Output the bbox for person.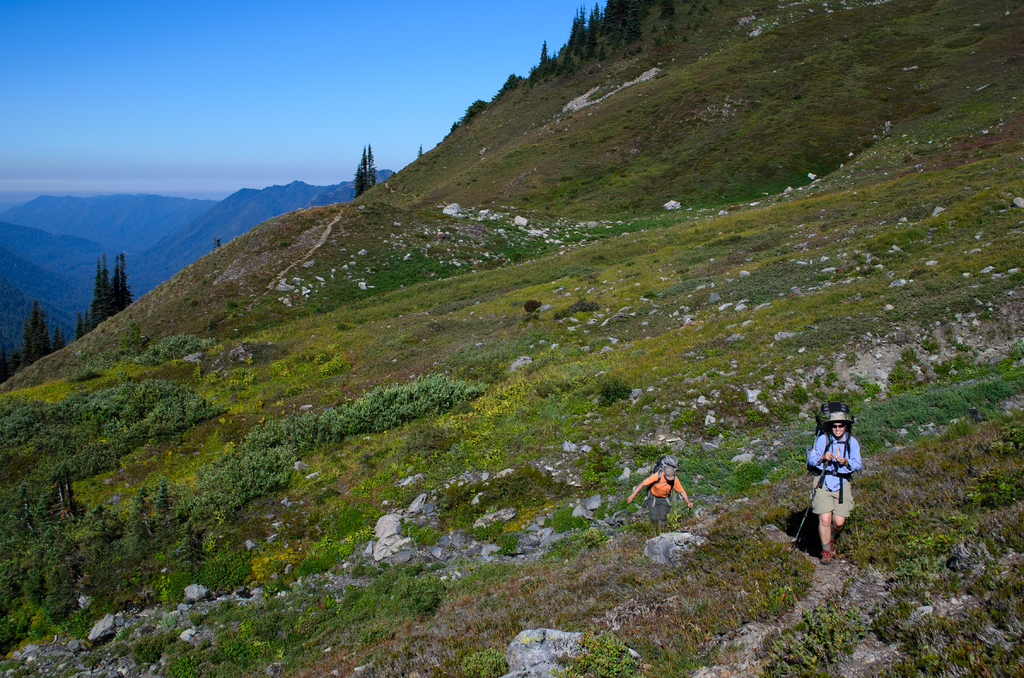
crop(628, 453, 696, 525).
